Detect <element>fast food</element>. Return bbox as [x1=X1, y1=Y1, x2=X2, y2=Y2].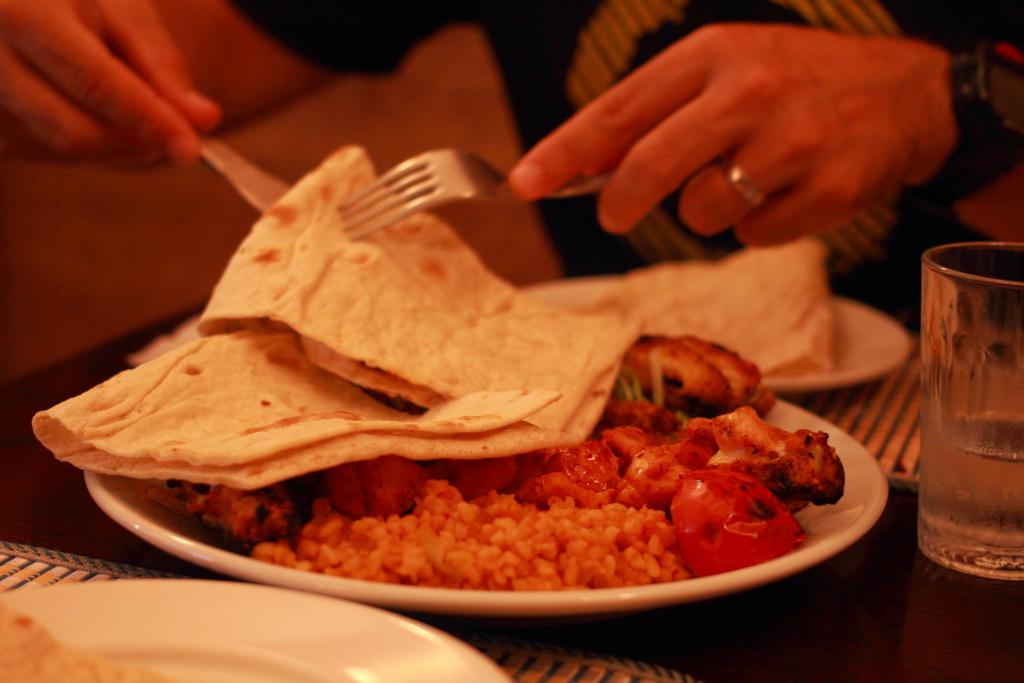
[x1=677, y1=326, x2=774, y2=402].
